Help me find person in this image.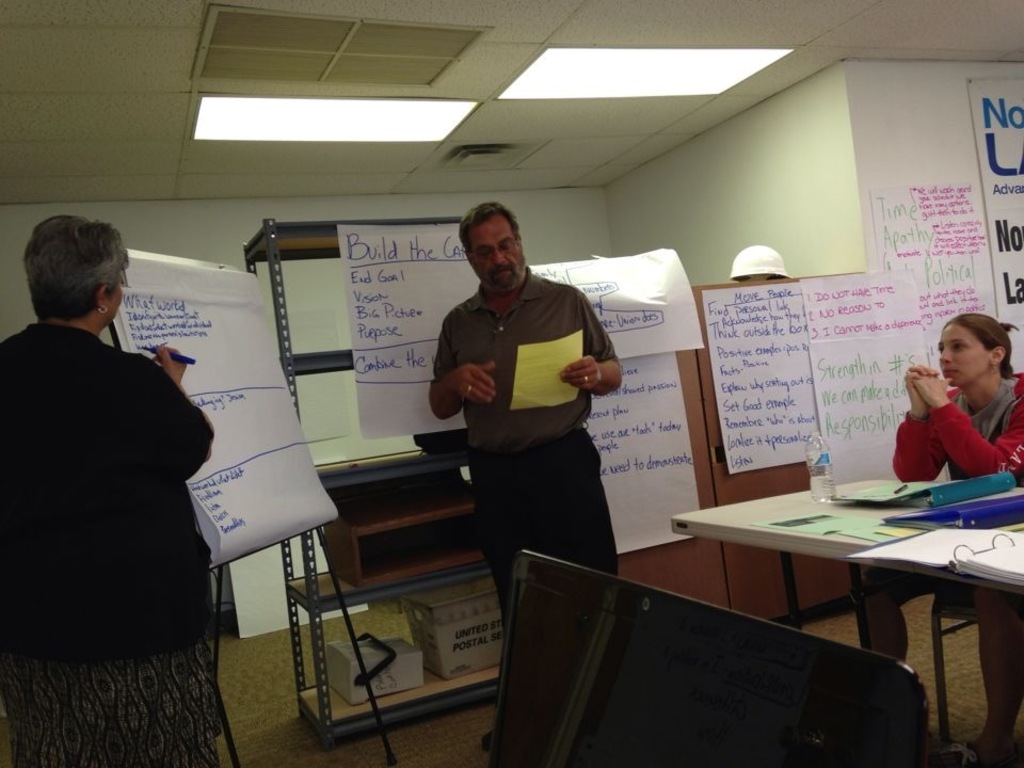
Found it: [4,215,215,759].
